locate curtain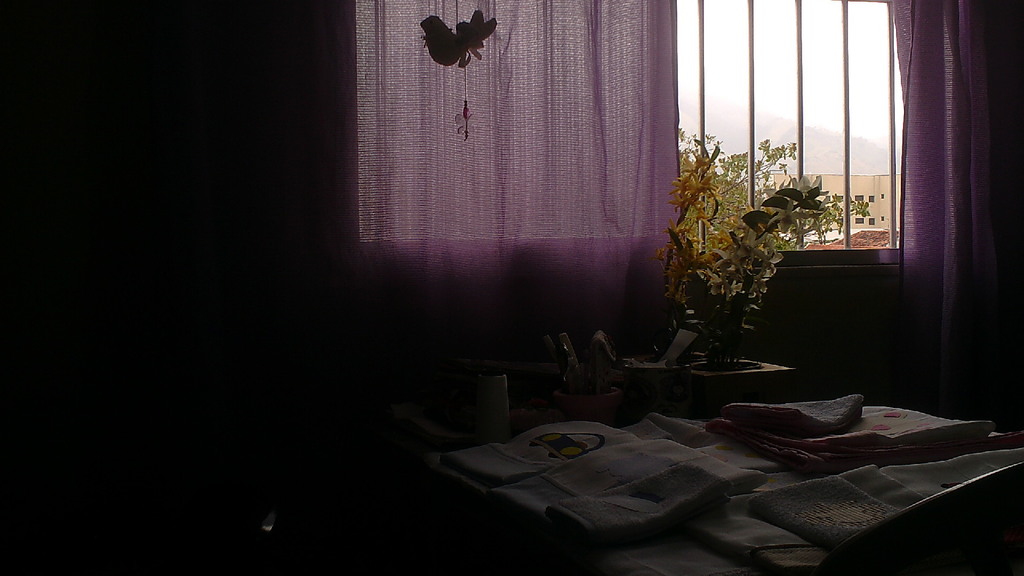
(324,0,712,296)
